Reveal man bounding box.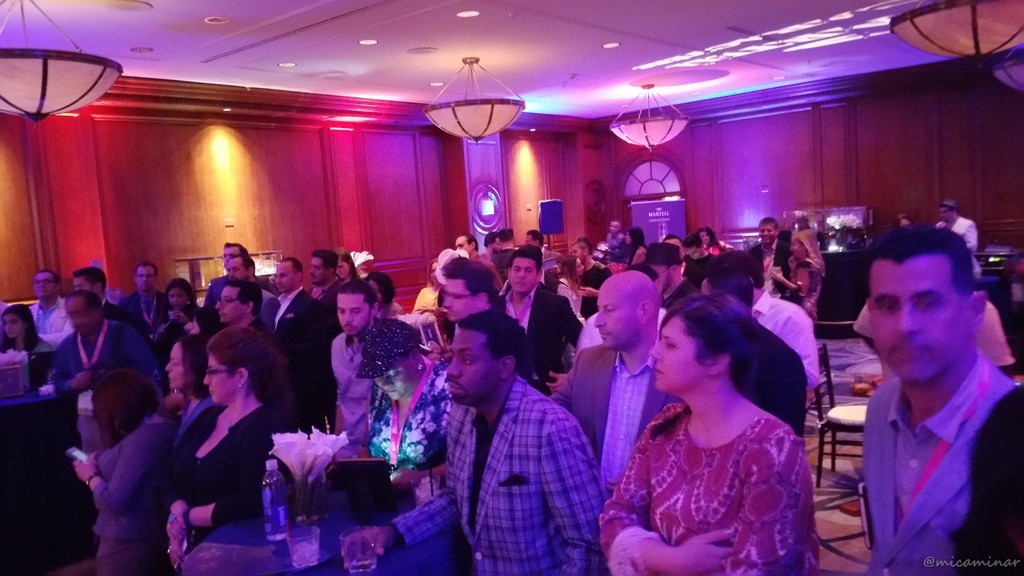
Revealed: [303, 250, 356, 371].
